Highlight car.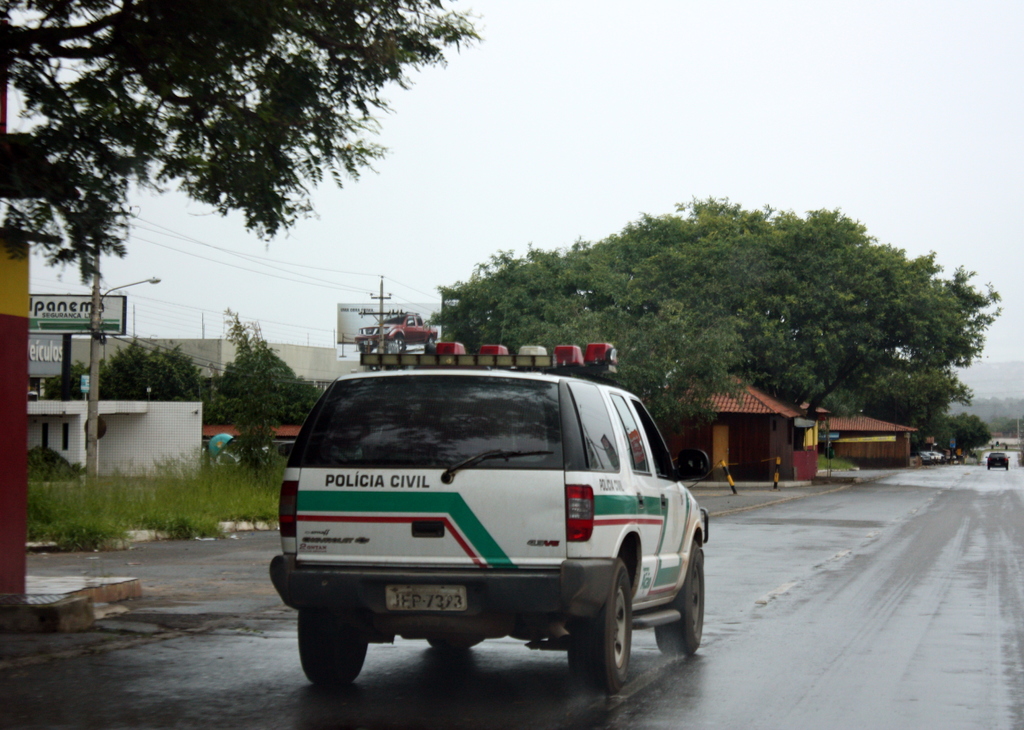
Highlighted region: [918, 444, 940, 467].
